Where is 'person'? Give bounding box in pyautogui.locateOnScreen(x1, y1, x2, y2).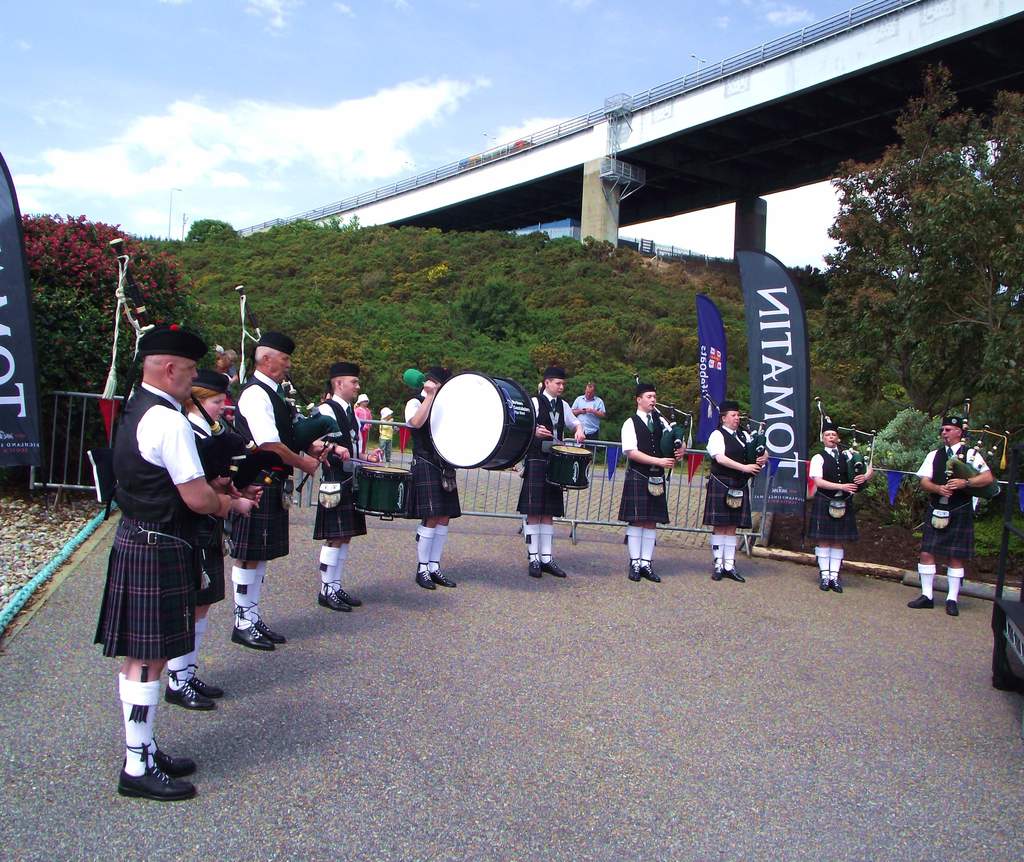
pyautogui.locateOnScreen(225, 325, 322, 643).
